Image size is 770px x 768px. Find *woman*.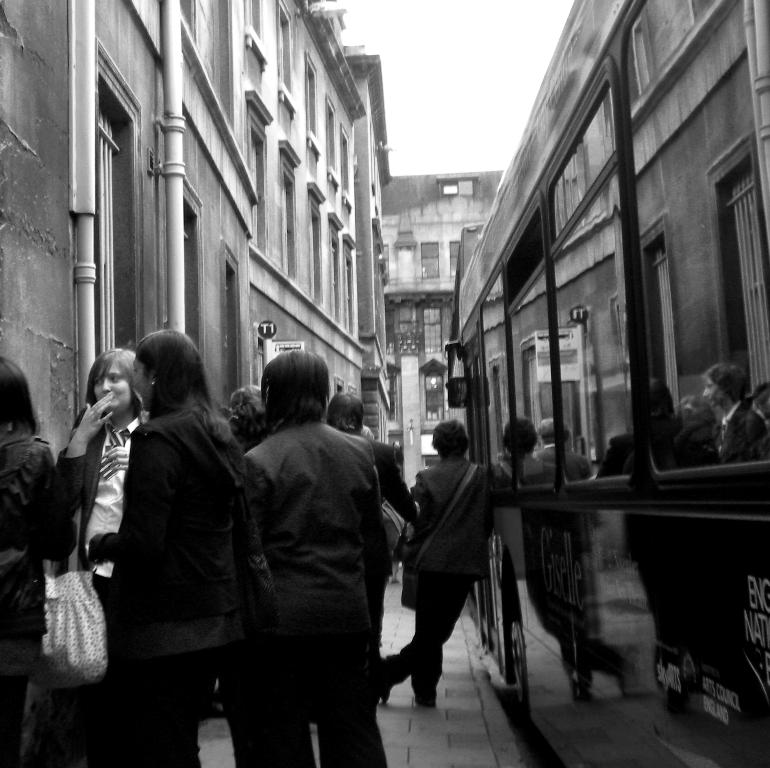
[left=30, top=344, right=156, bottom=767].
